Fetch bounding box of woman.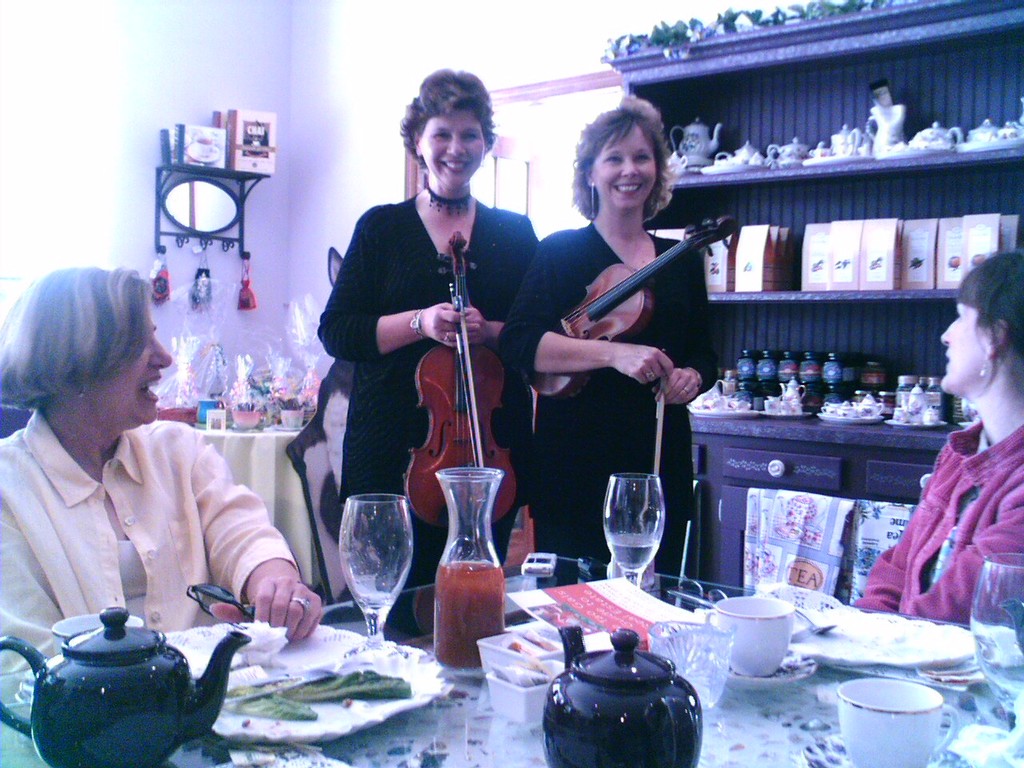
Bbox: locate(318, 63, 535, 601).
